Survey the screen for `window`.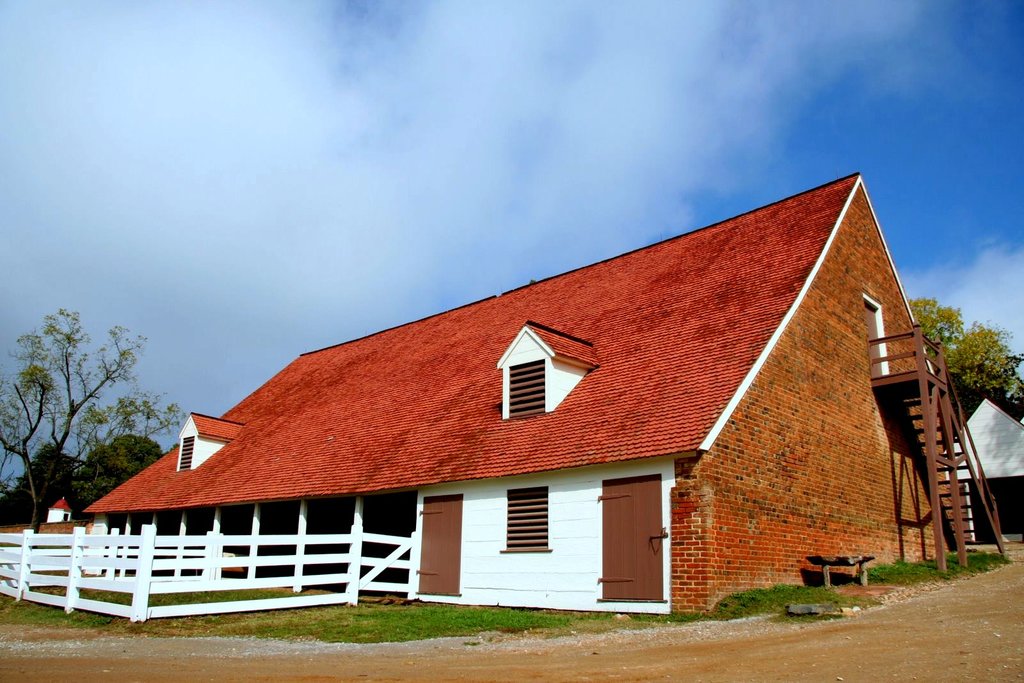
Survey found: rect(509, 353, 548, 428).
